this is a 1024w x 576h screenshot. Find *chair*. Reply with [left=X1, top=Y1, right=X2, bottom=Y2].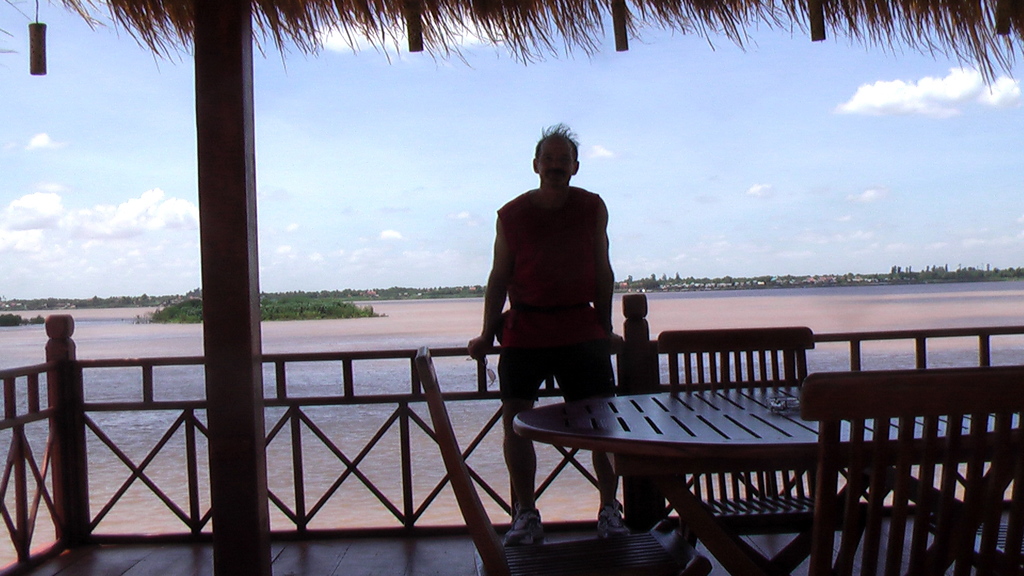
[left=791, top=358, right=1001, bottom=562].
